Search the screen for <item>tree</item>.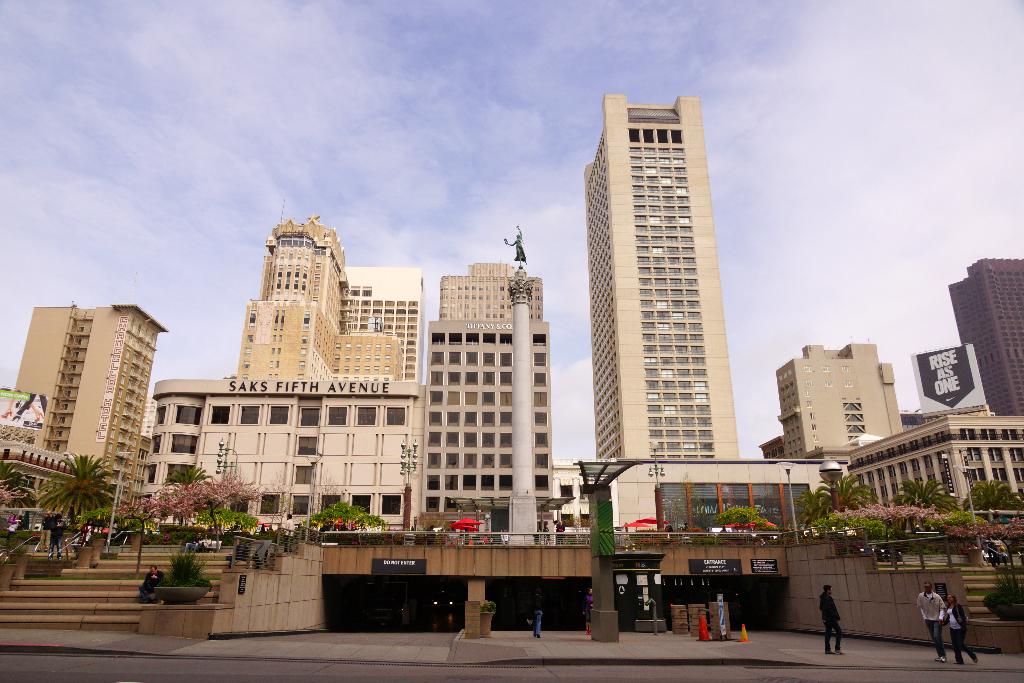
Found at [x1=714, y1=507, x2=755, y2=536].
